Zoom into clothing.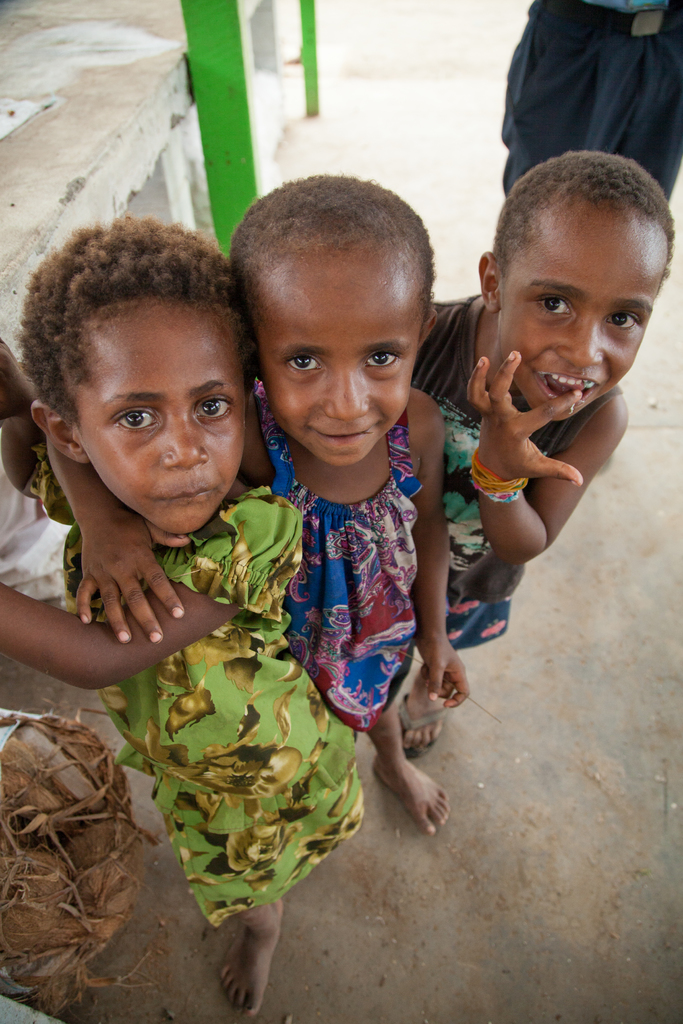
Zoom target: 394,286,604,676.
